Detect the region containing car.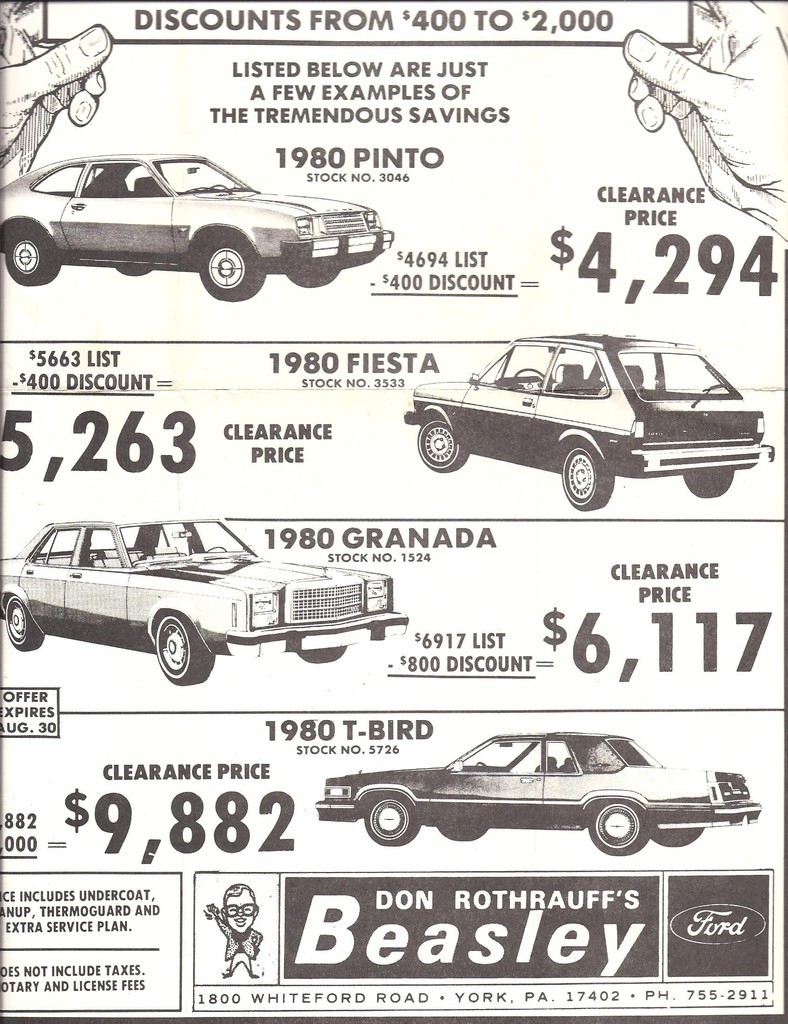
detection(0, 148, 396, 302).
